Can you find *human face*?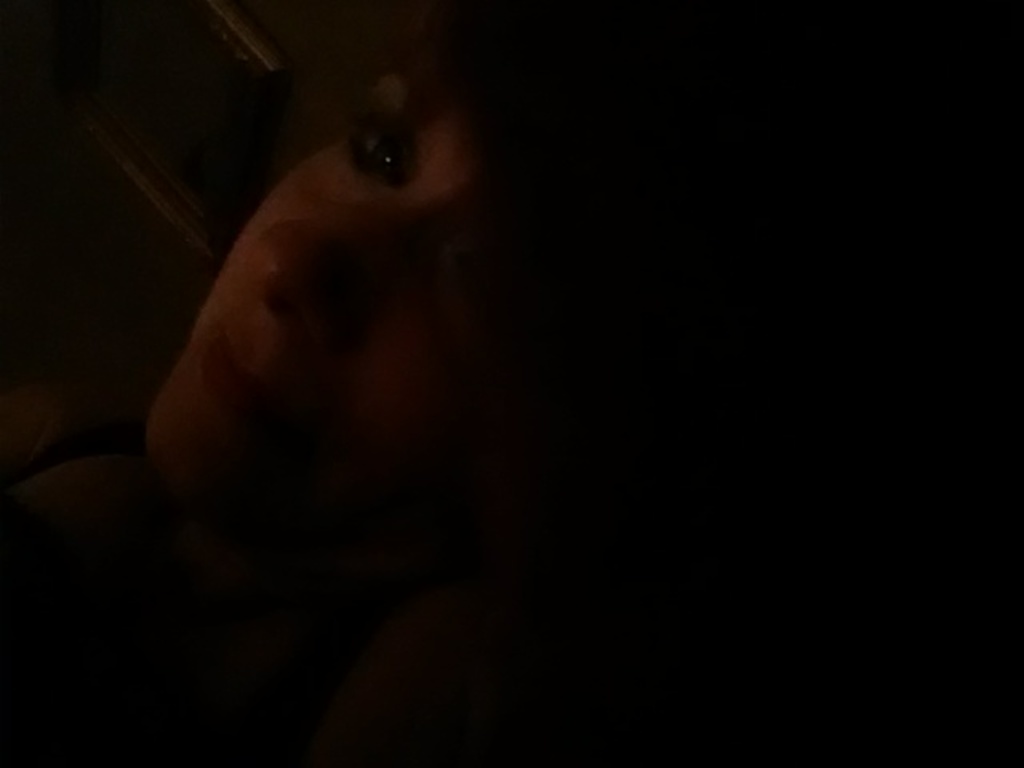
Yes, bounding box: (x1=142, y1=66, x2=526, y2=536).
